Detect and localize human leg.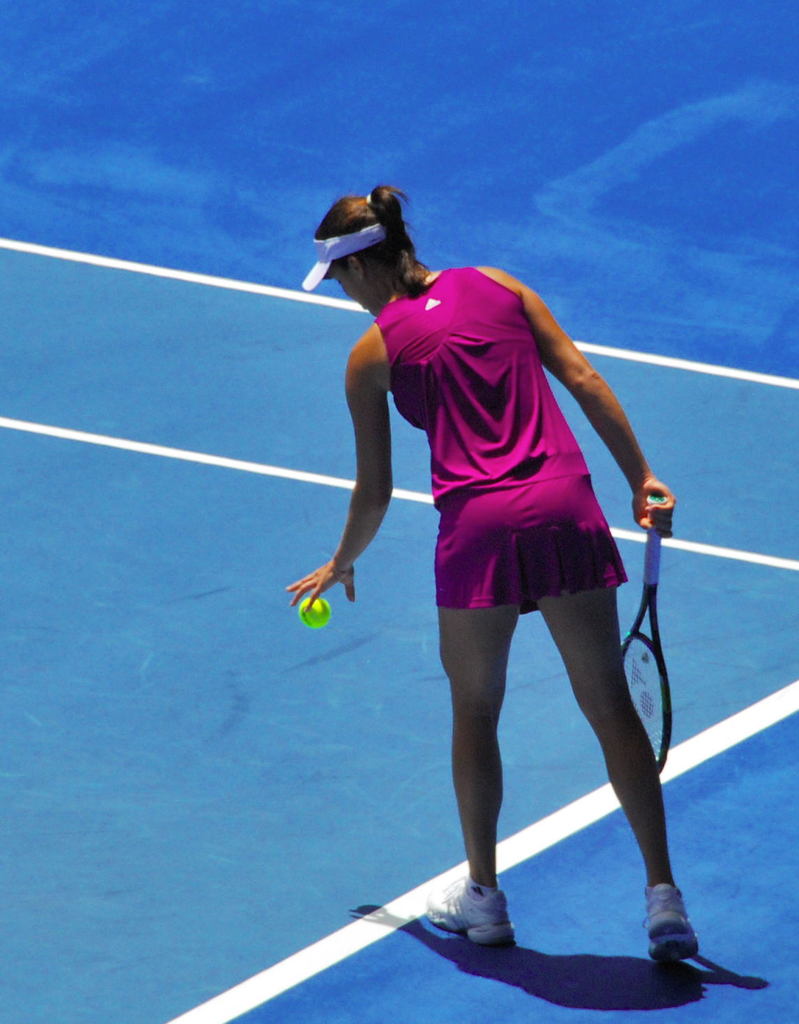
Localized at rect(428, 505, 525, 950).
